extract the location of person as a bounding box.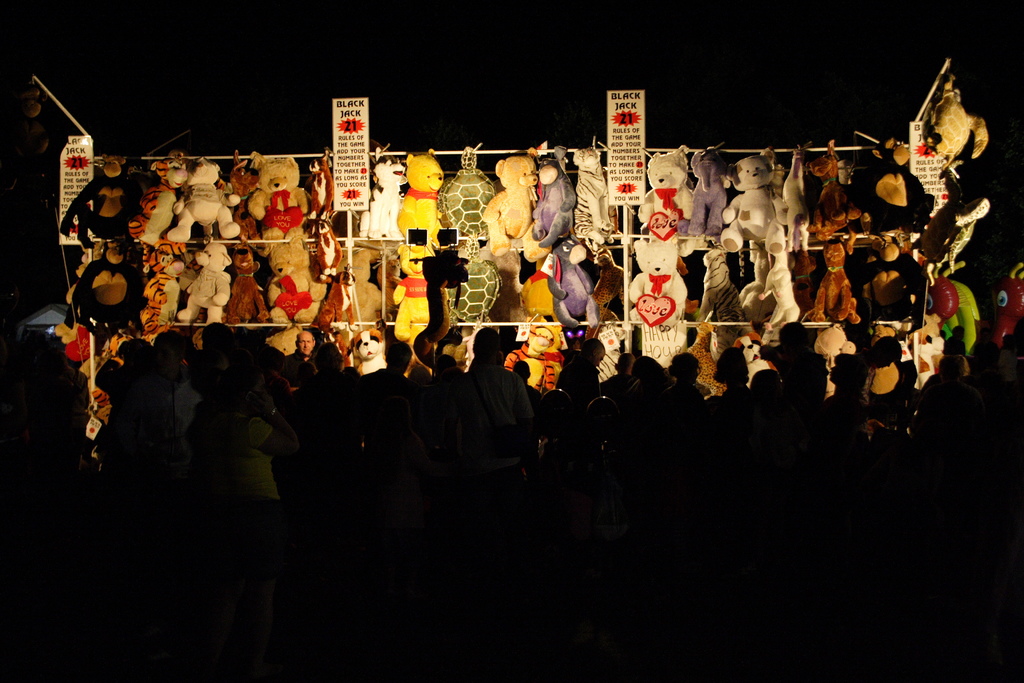
region(668, 350, 702, 409).
